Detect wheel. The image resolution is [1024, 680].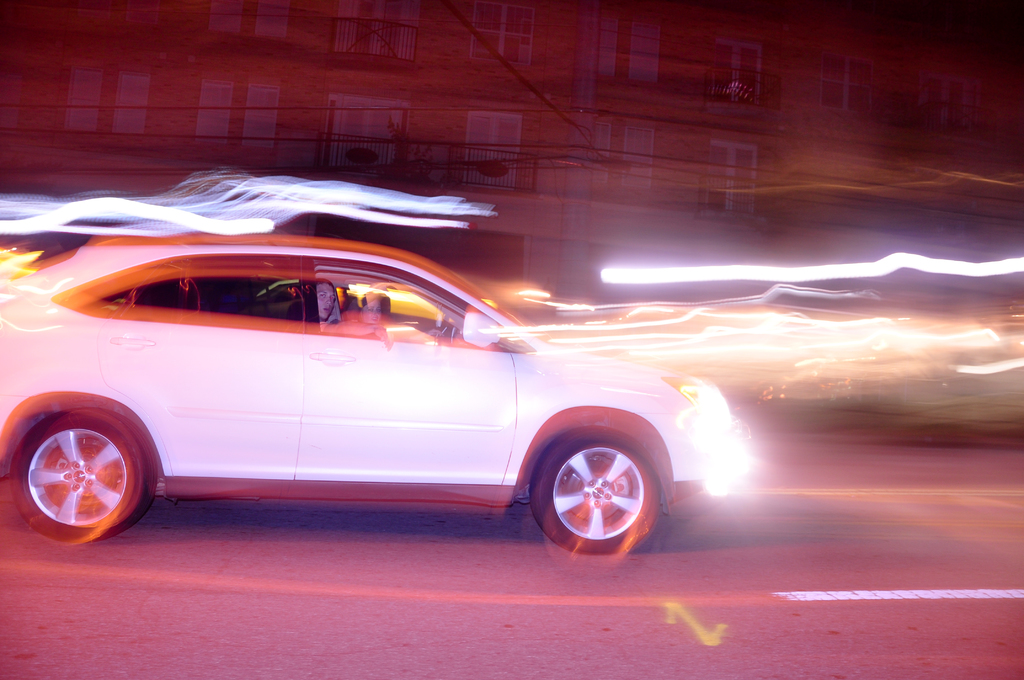
left=9, top=405, right=145, bottom=544.
